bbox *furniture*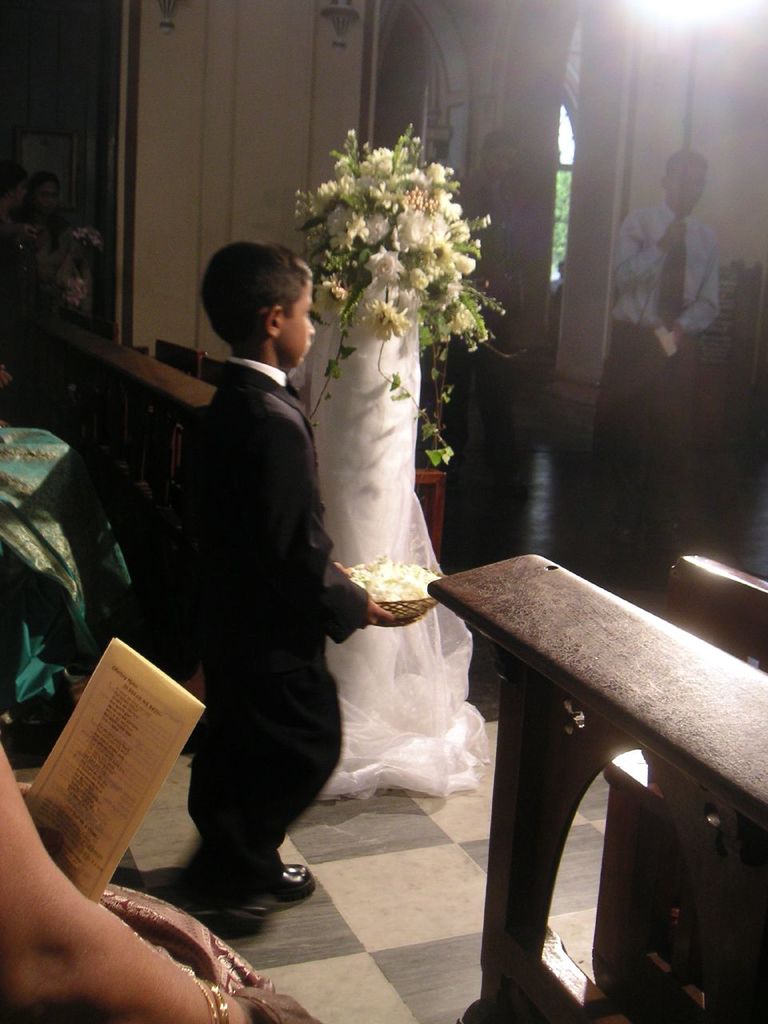
locate(594, 553, 767, 1023)
